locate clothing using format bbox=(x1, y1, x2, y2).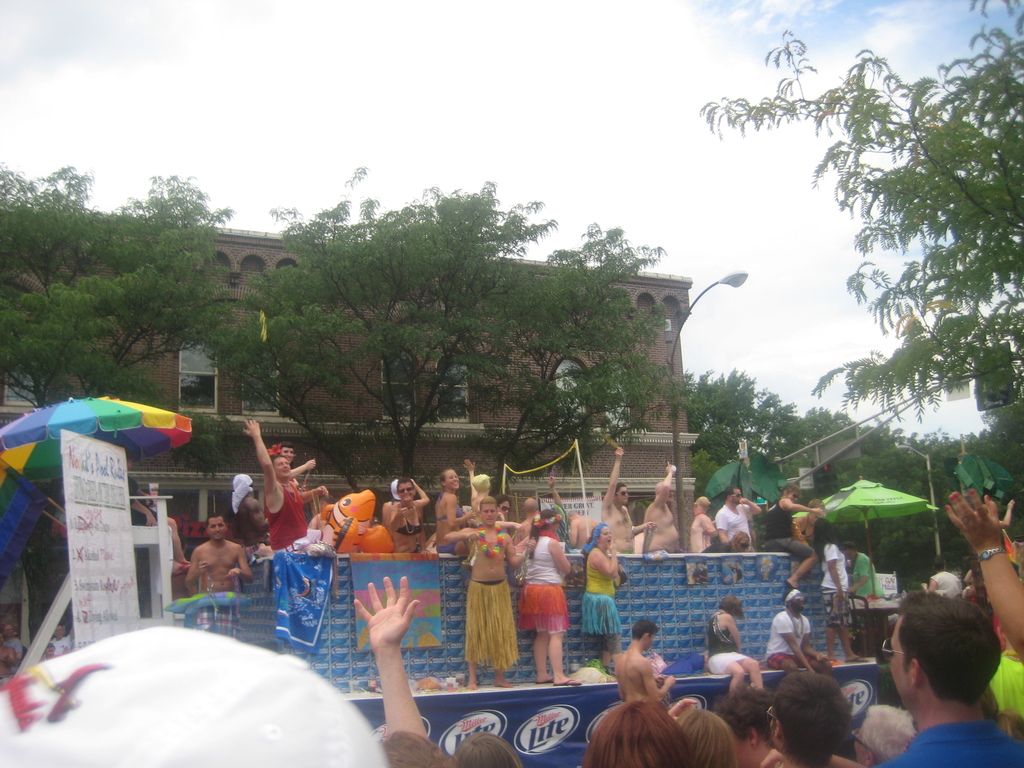
bbox=(872, 722, 1023, 767).
